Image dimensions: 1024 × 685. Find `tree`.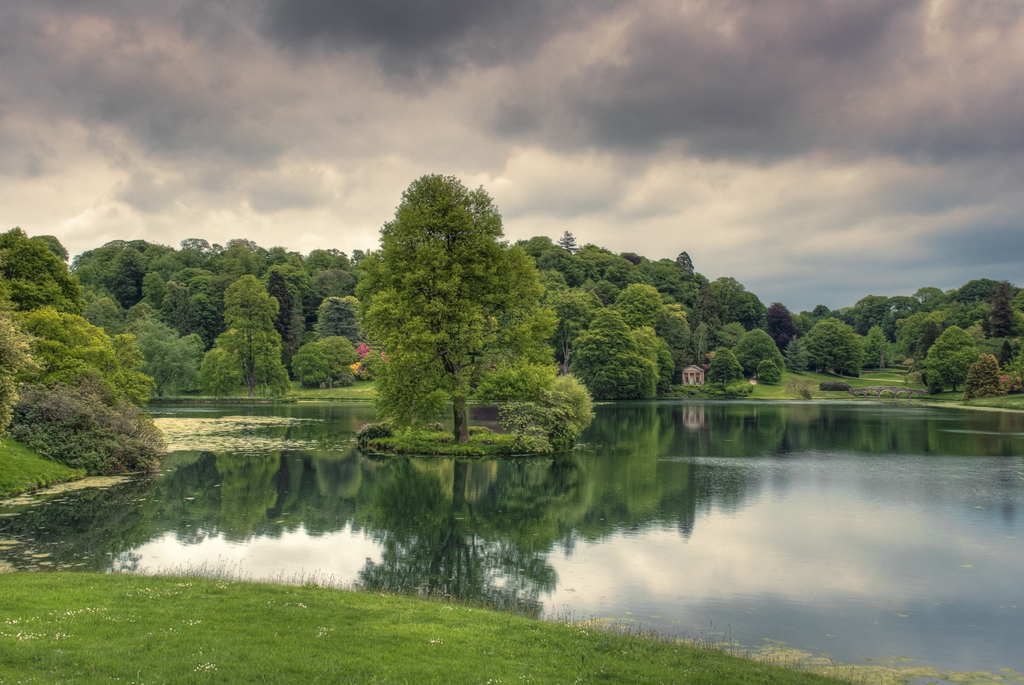
[701, 274, 765, 330].
